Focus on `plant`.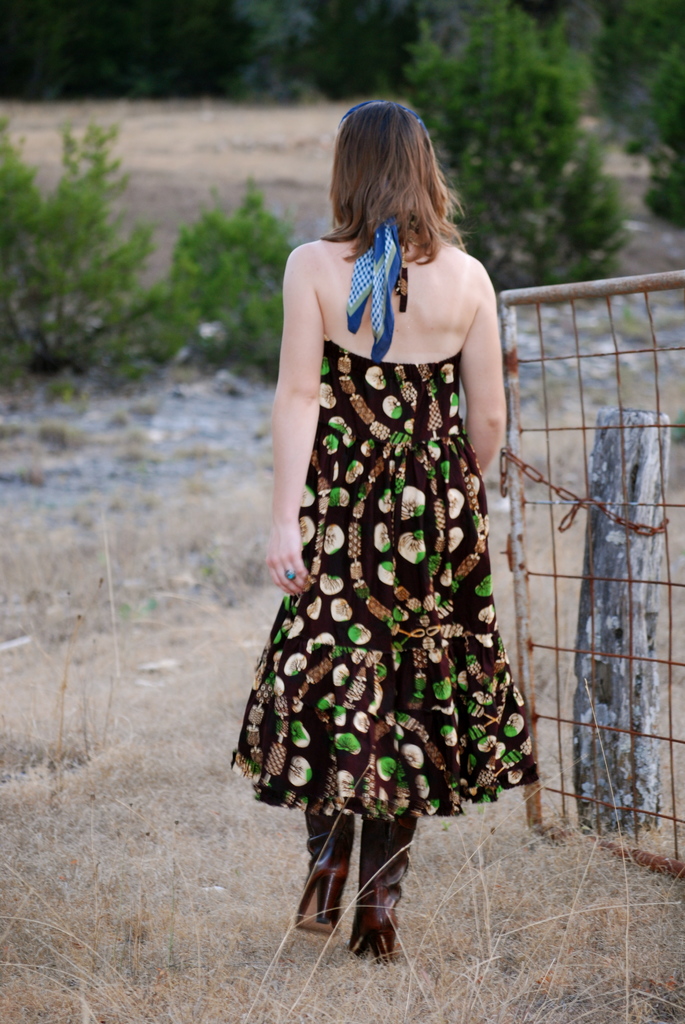
Focused at (left=0, top=108, right=203, bottom=378).
